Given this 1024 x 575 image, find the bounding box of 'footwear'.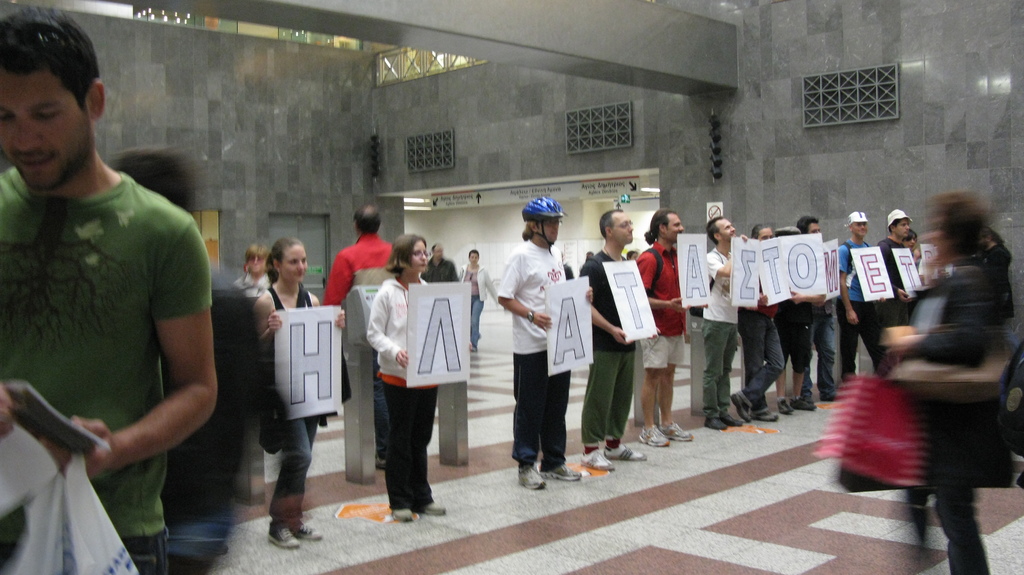
BBox(537, 464, 582, 477).
